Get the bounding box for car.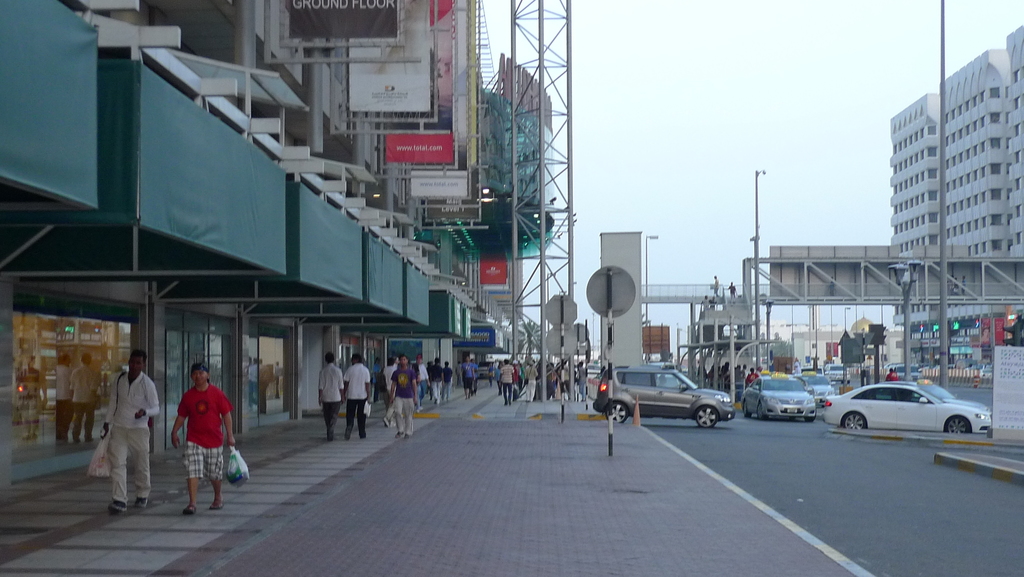
(592, 364, 737, 430).
